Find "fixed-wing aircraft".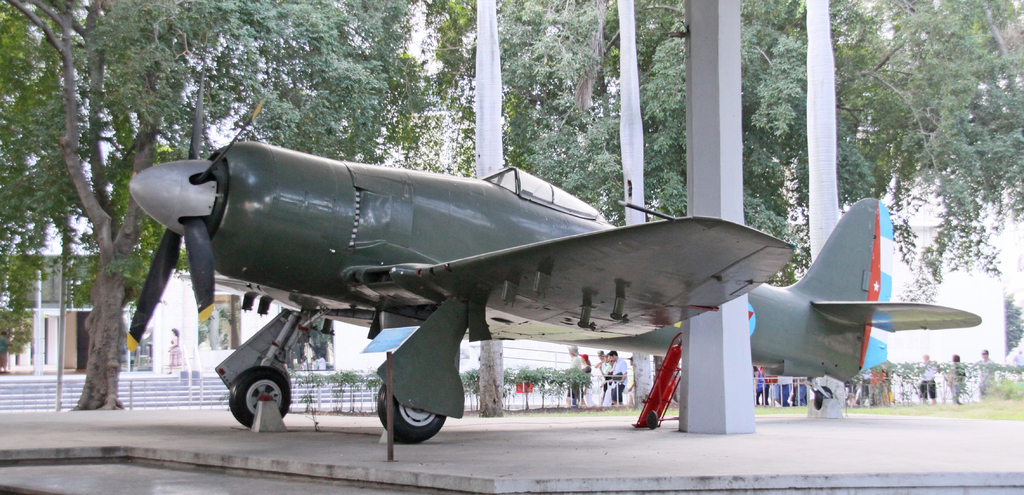
[127,95,982,446].
